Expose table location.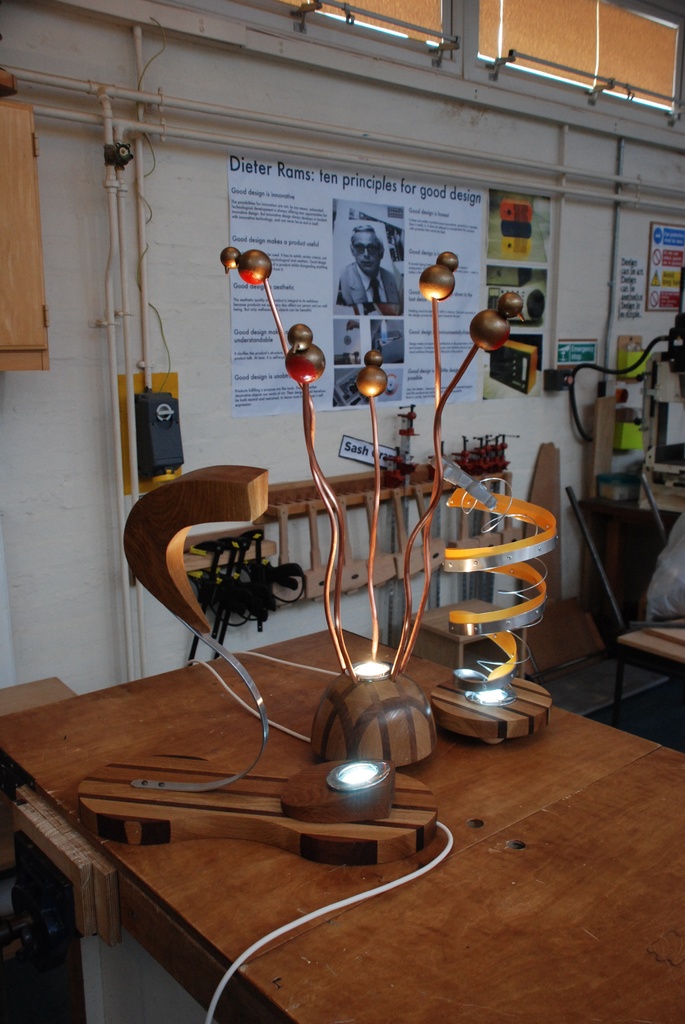
Exposed at crop(0, 629, 684, 1023).
